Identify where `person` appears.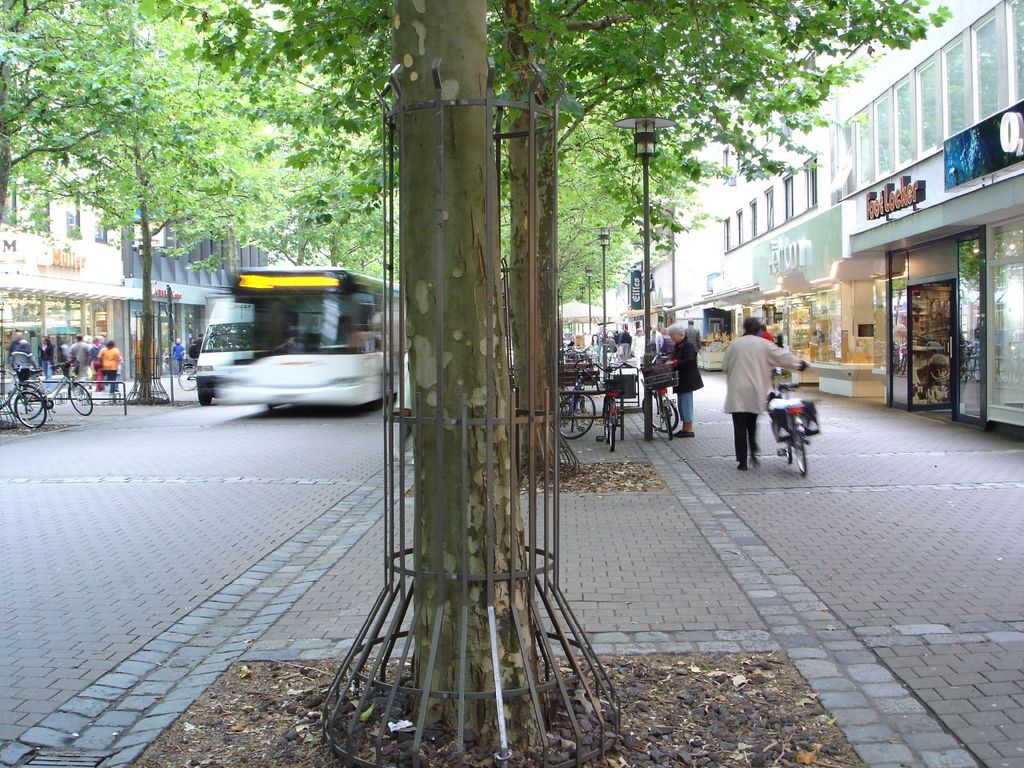
Appears at BBox(618, 325, 632, 355).
